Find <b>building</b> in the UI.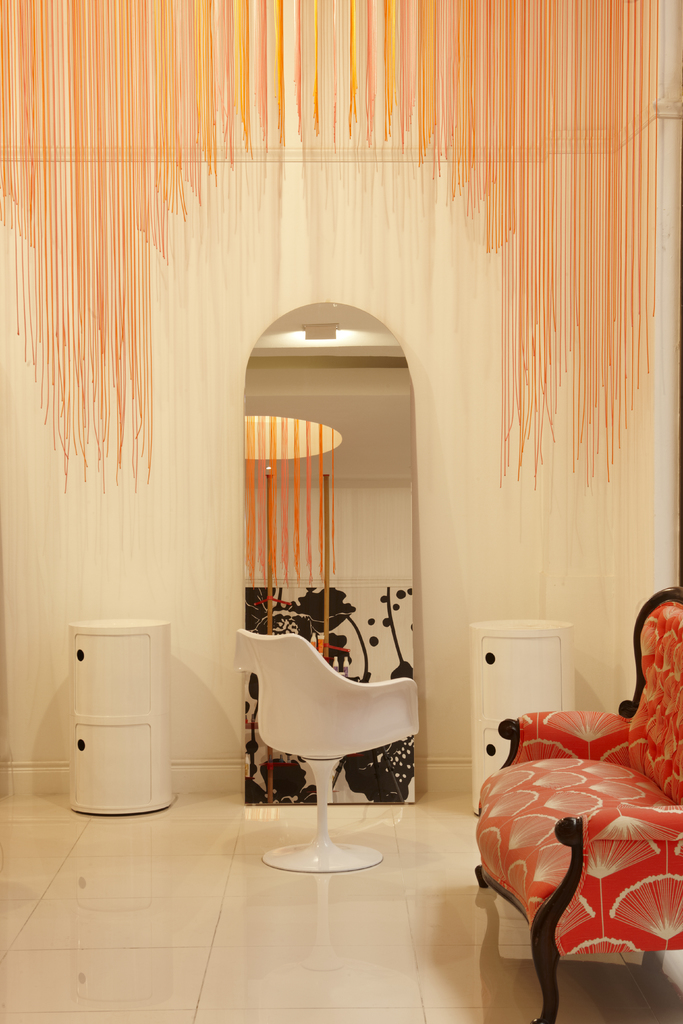
UI element at rect(0, 0, 682, 1023).
